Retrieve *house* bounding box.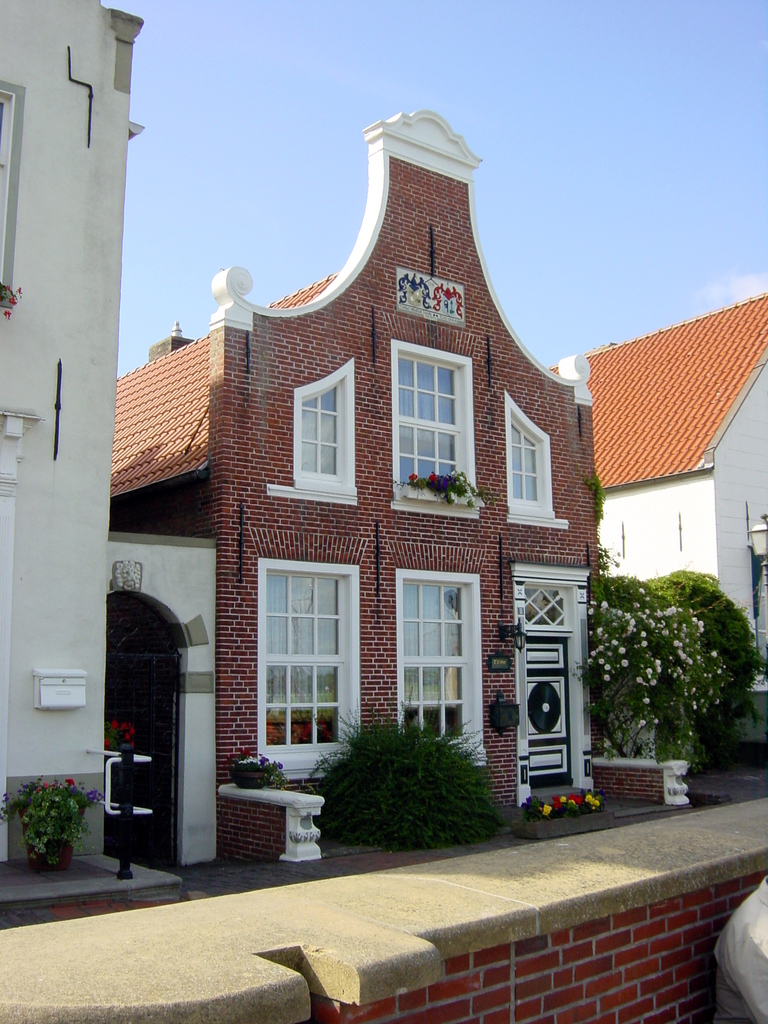
Bounding box: [2, 1, 148, 862].
